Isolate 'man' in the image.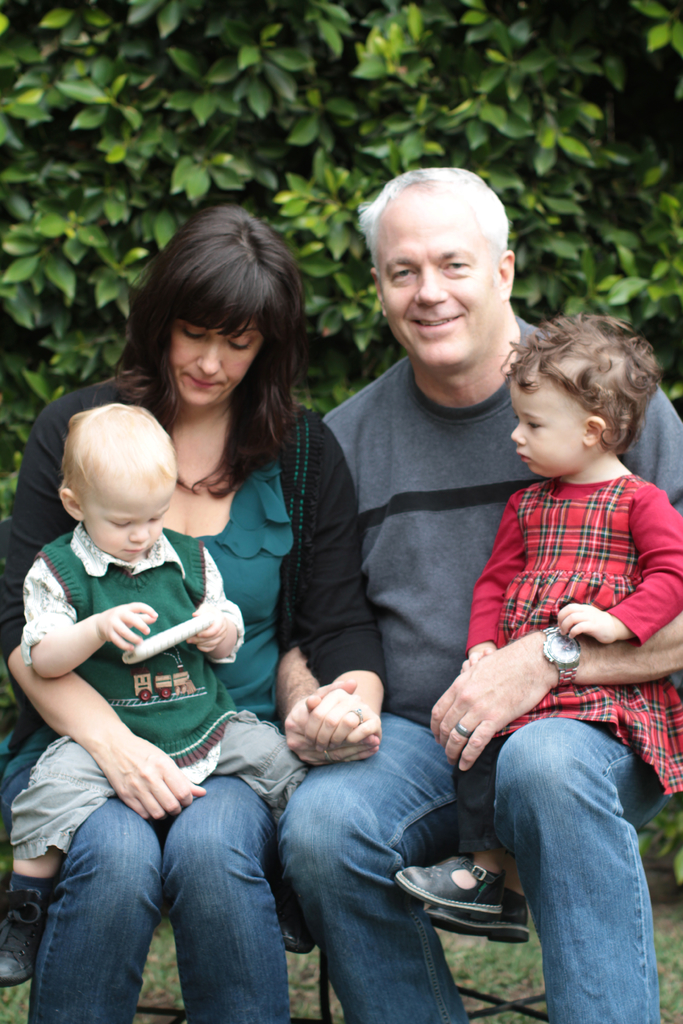
Isolated region: pyautogui.locateOnScreen(244, 175, 616, 1010).
